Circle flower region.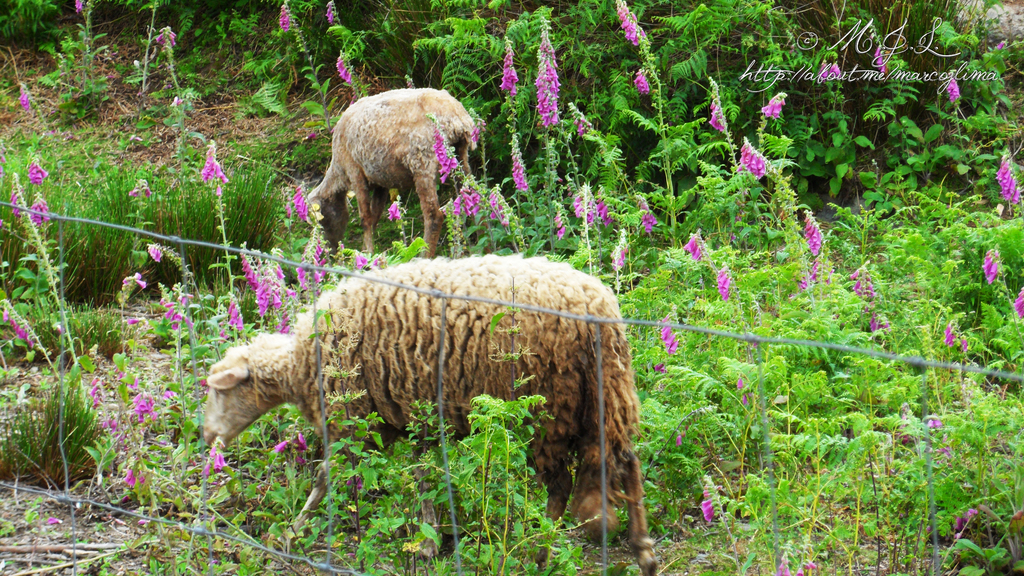
Region: <bbox>431, 127, 462, 179</bbox>.
